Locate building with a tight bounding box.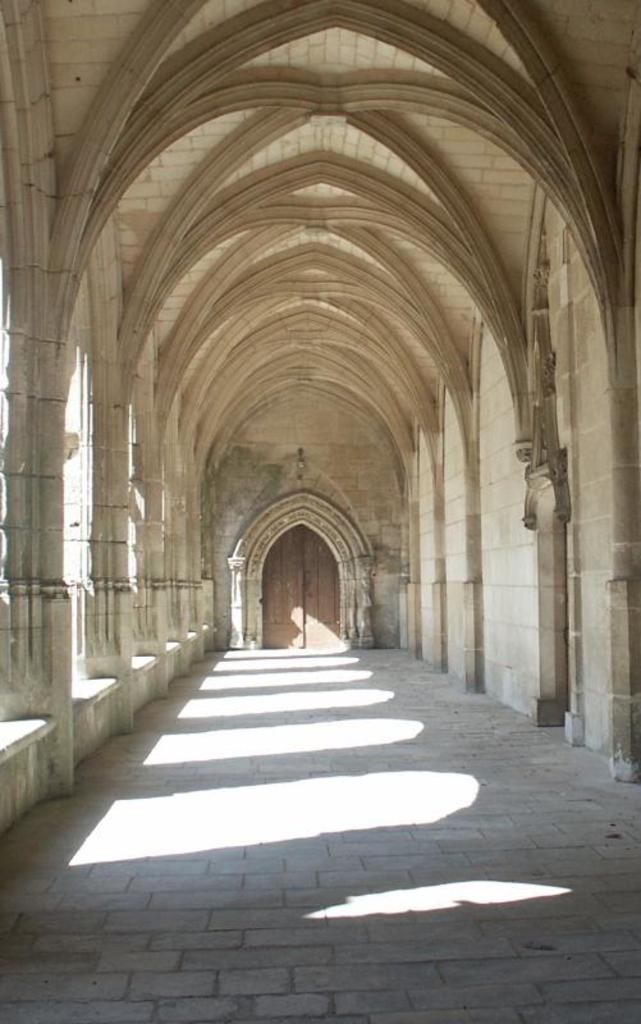
0 0 640 1023.
